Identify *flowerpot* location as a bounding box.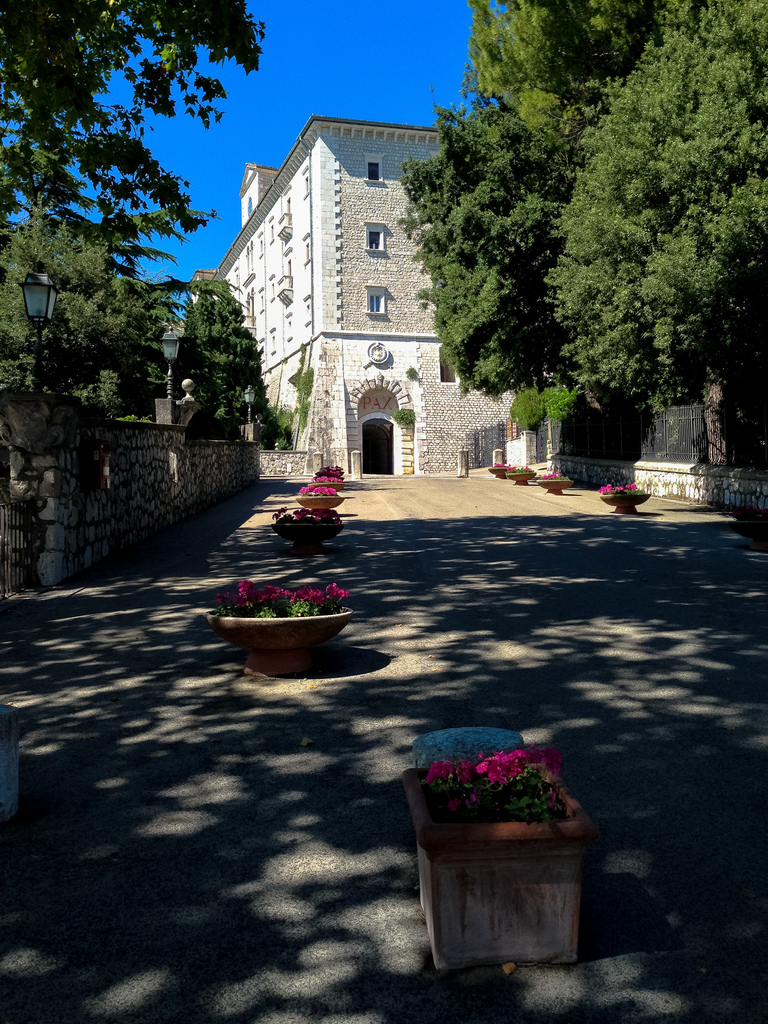
(left=603, top=493, right=648, bottom=515).
